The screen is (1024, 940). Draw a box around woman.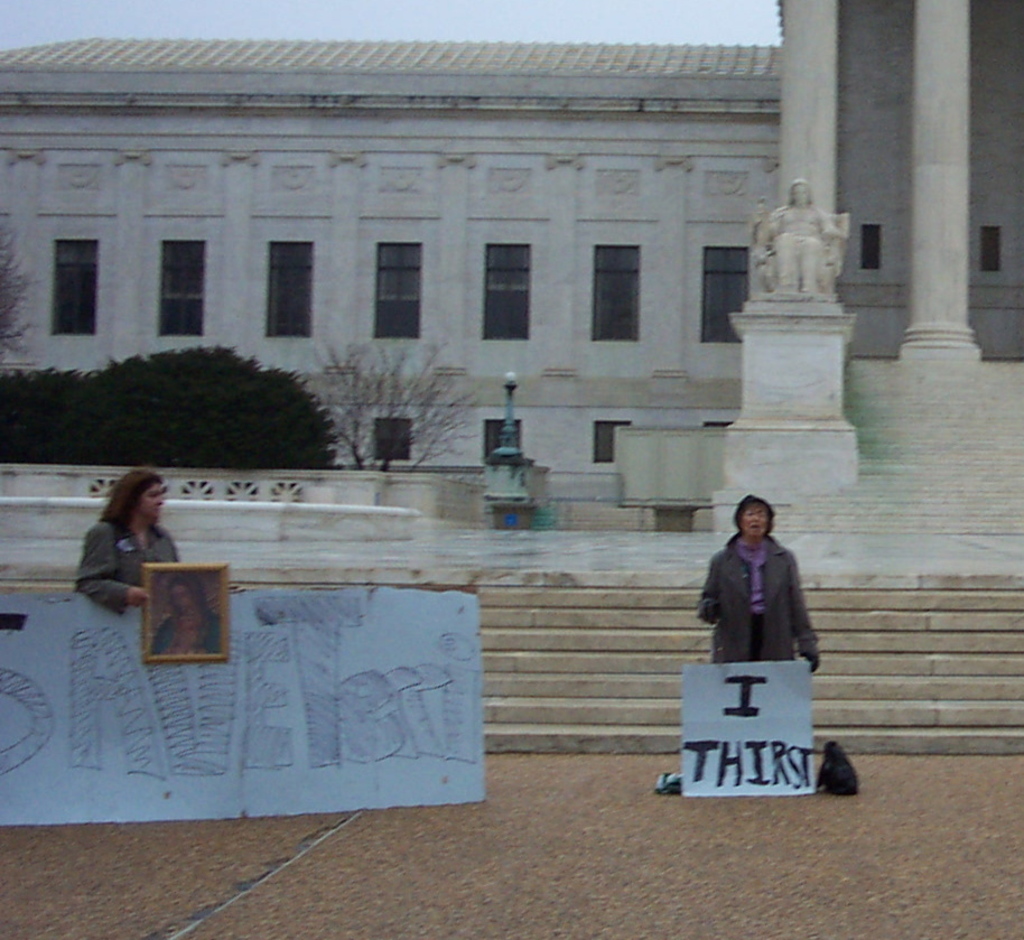
<bbox>74, 467, 180, 615</bbox>.
